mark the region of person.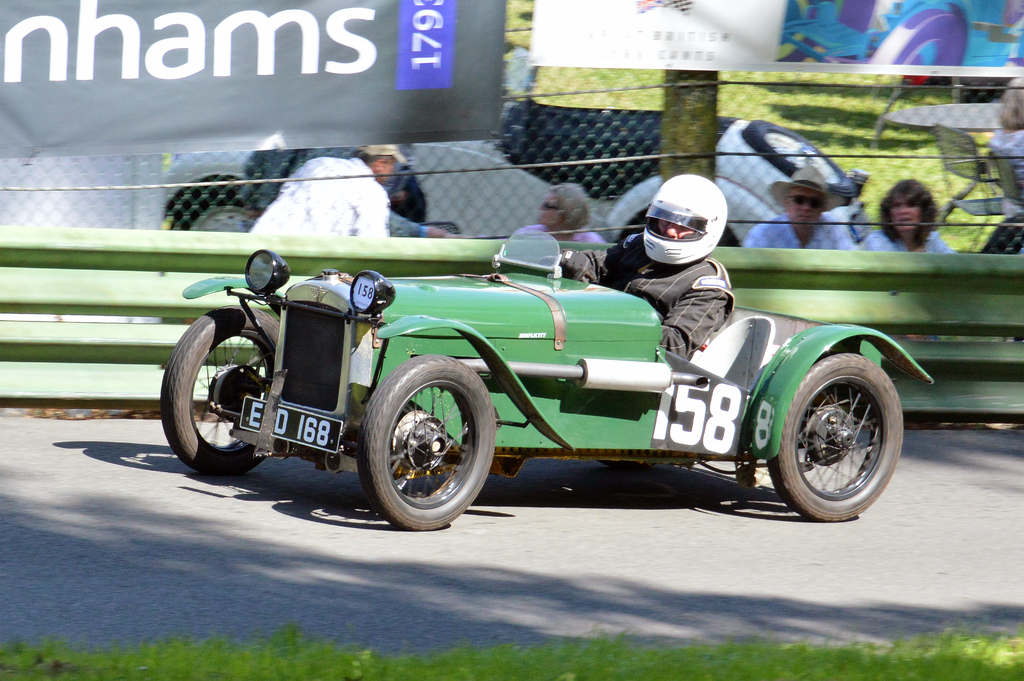
Region: l=384, t=213, r=456, b=239.
